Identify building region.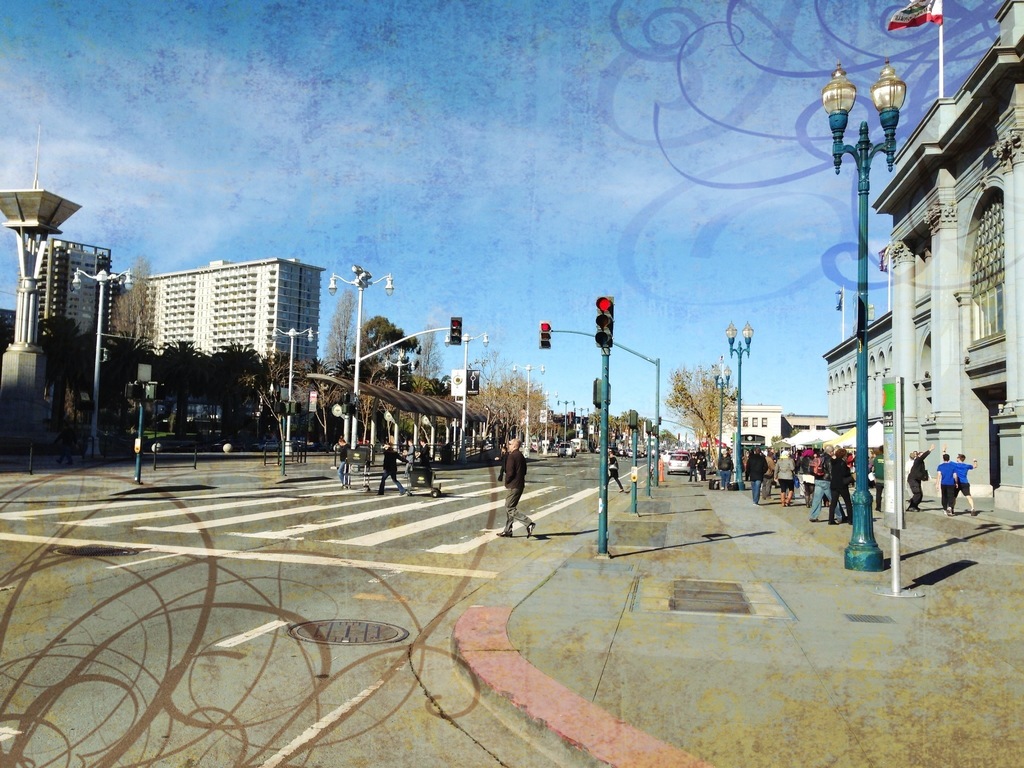
Region: 131:269:325:367.
